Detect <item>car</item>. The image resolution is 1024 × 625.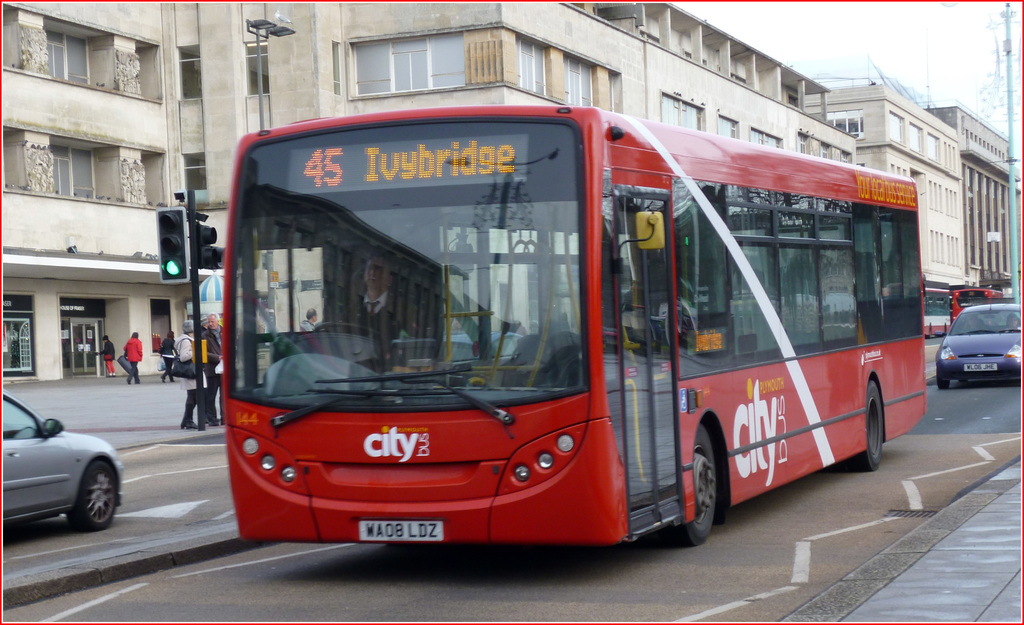
pyautogui.locateOnScreen(0, 388, 122, 529).
